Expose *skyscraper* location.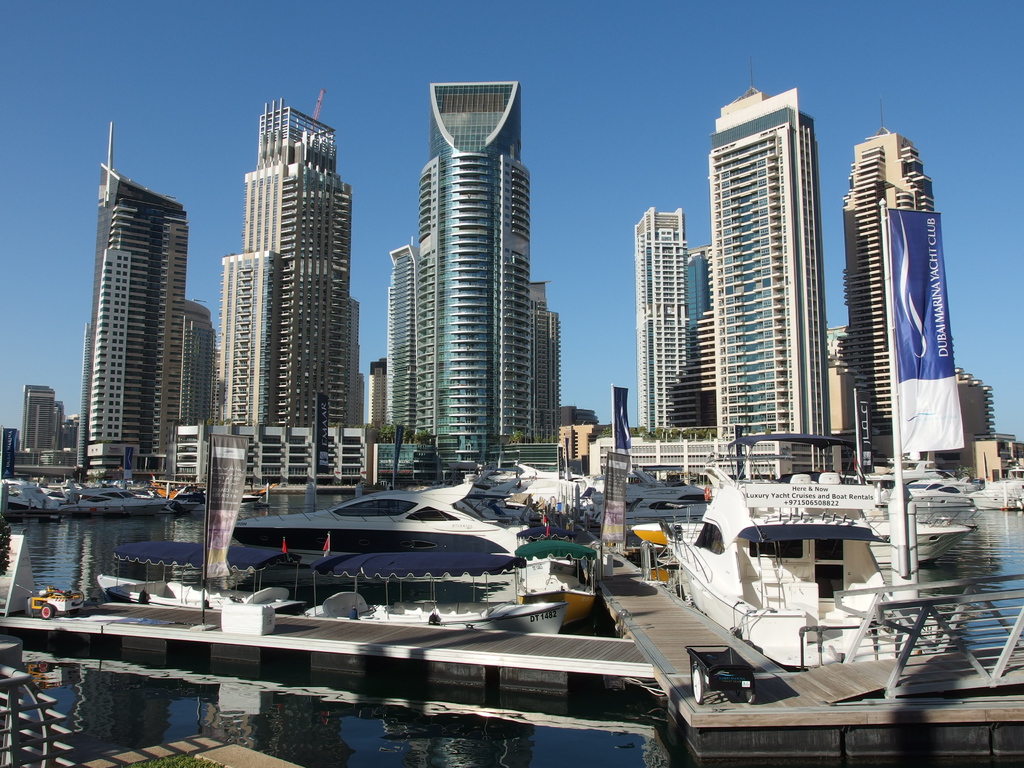
Exposed at pyautogui.locateOnScreen(366, 353, 390, 434).
